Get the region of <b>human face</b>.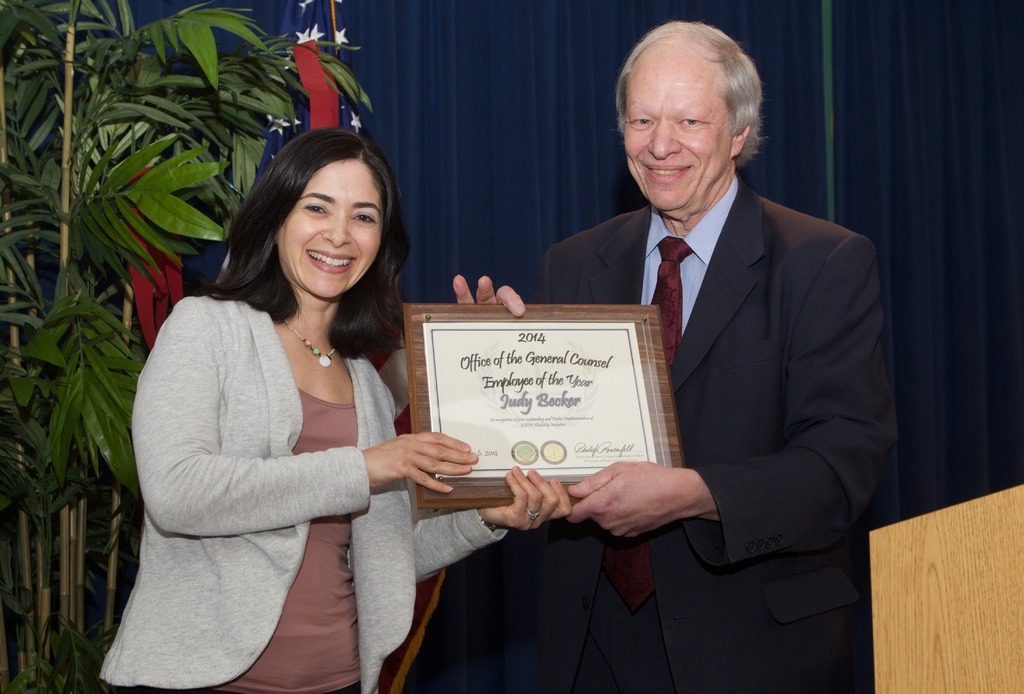
locate(280, 157, 385, 301).
